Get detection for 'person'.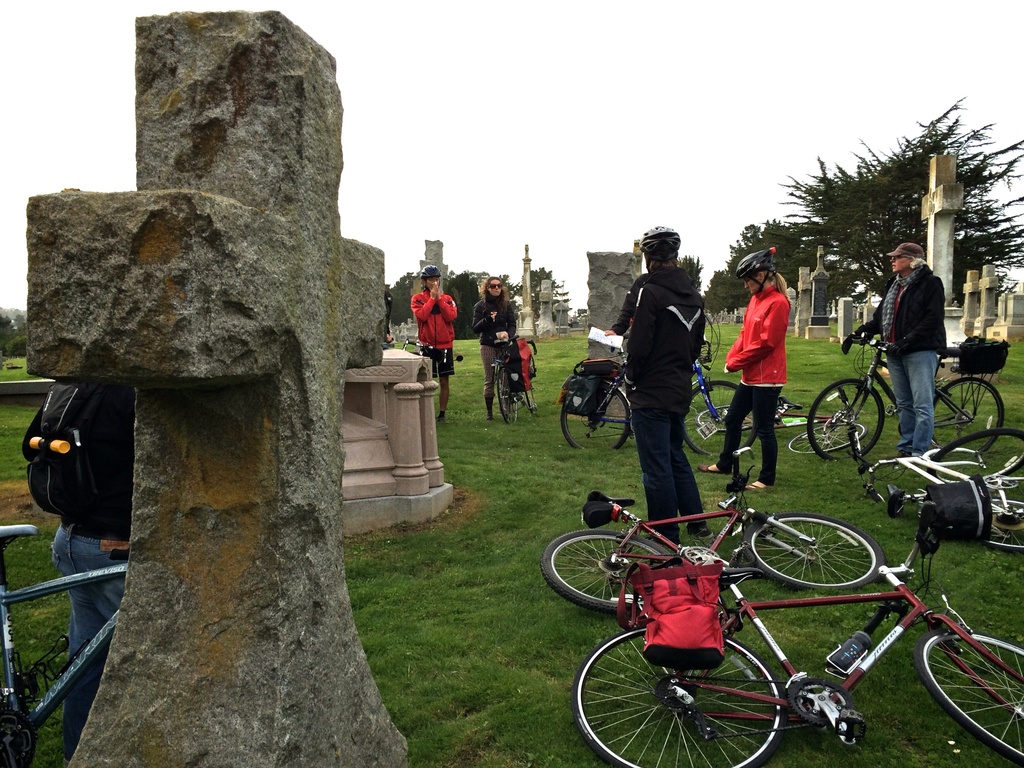
Detection: x1=704 y1=249 x2=793 y2=494.
